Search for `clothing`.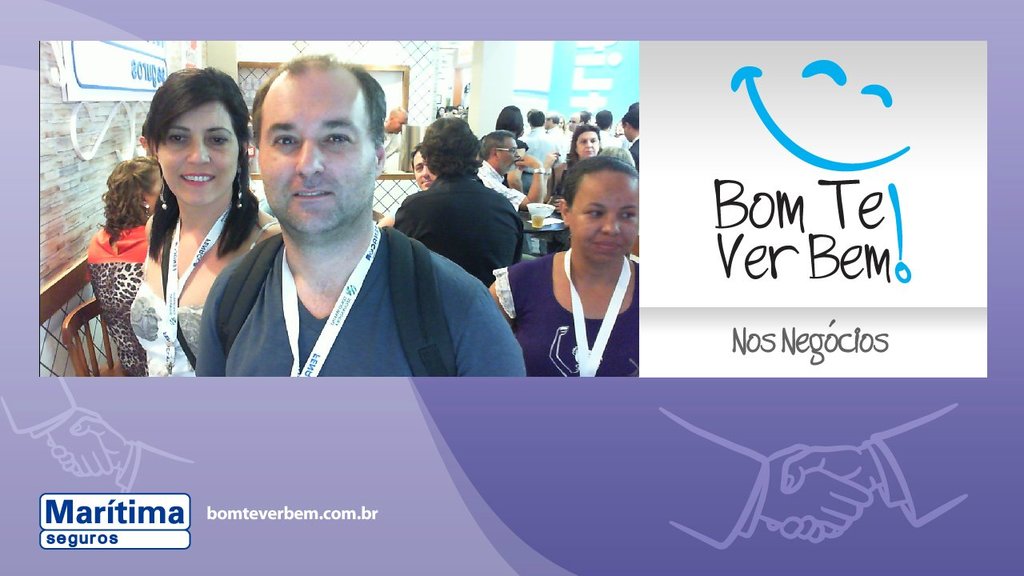
Found at select_region(524, 126, 558, 162).
